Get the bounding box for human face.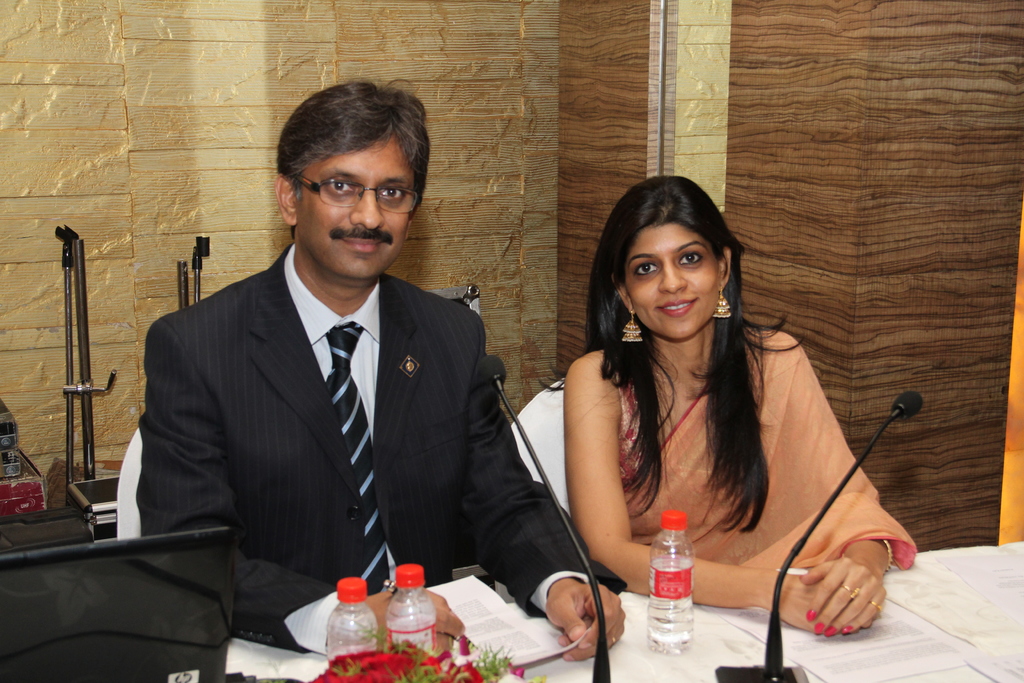
region(621, 213, 723, 341).
